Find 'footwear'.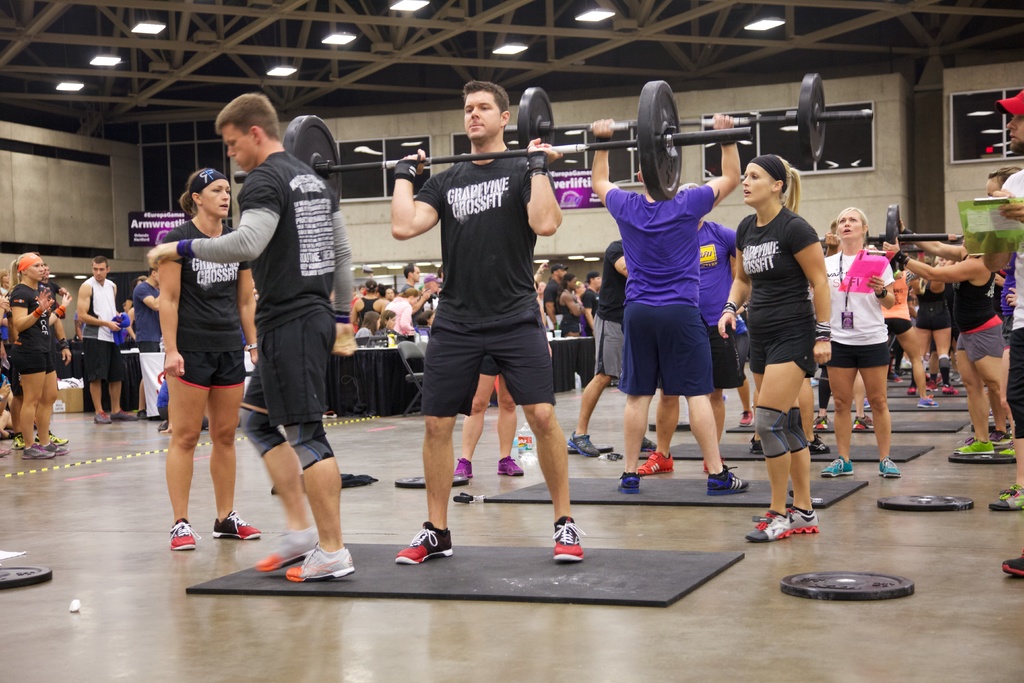
pyautogui.locateOnScreen(908, 397, 941, 407).
